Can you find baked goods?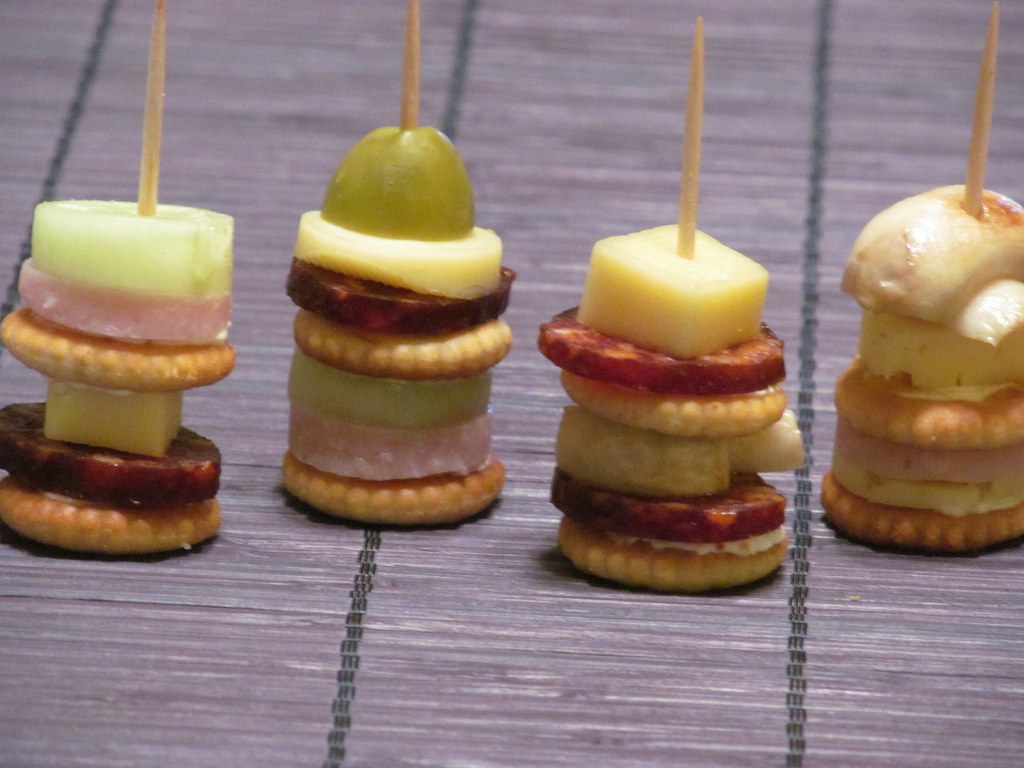
Yes, bounding box: pyautogui.locateOnScreen(0, 306, 239, 396).
